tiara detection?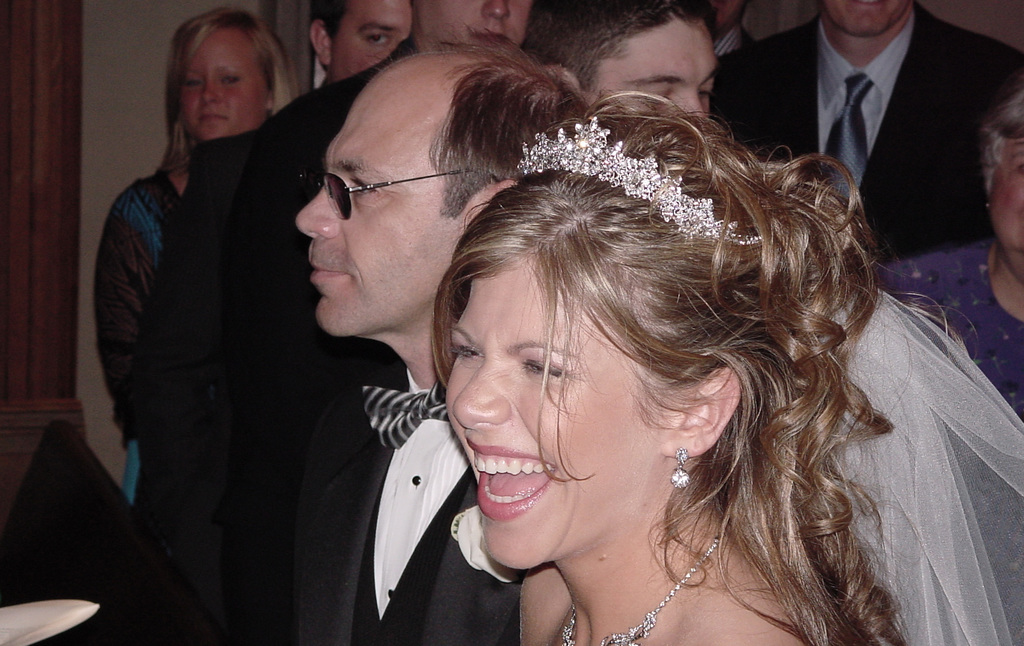
x1=516, y1=119, x2=760, y2=246
